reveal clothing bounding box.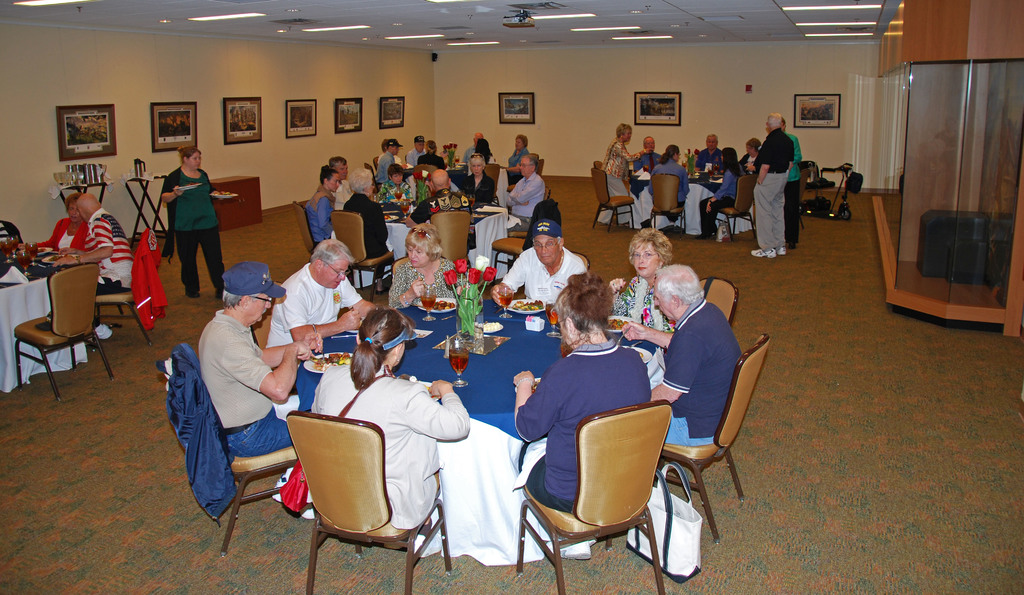
Revealed: 488 155 497 163.
